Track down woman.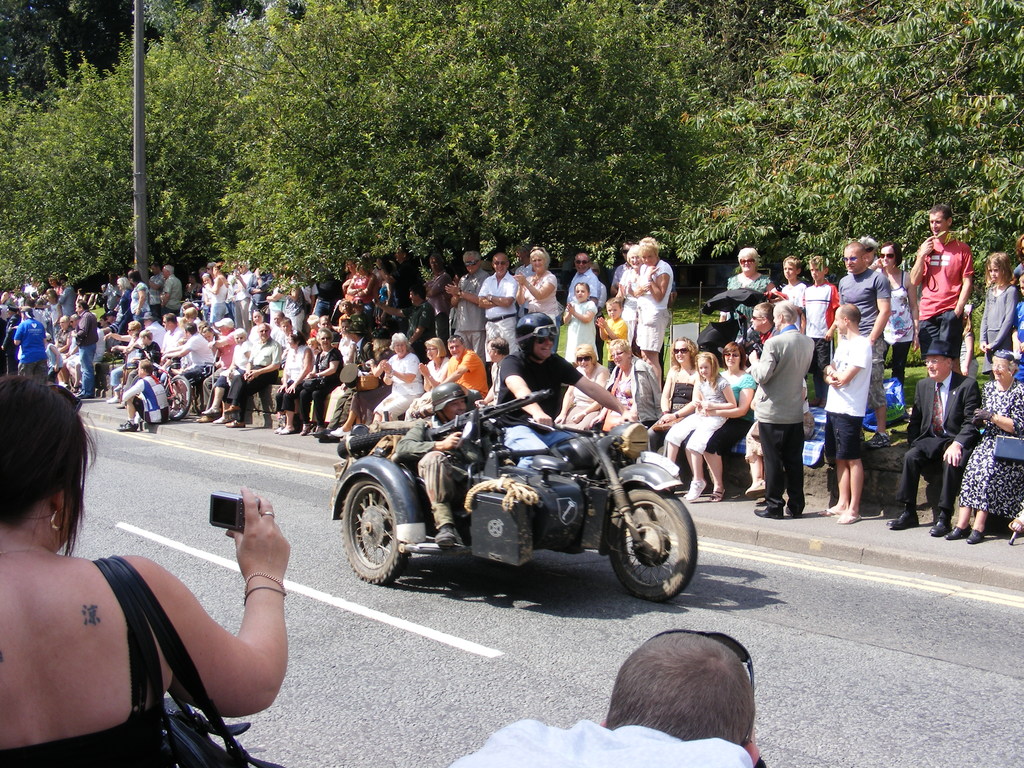
Tracked to {"left": 614, "top": 245, "right": 643, "bottom": 360}.
